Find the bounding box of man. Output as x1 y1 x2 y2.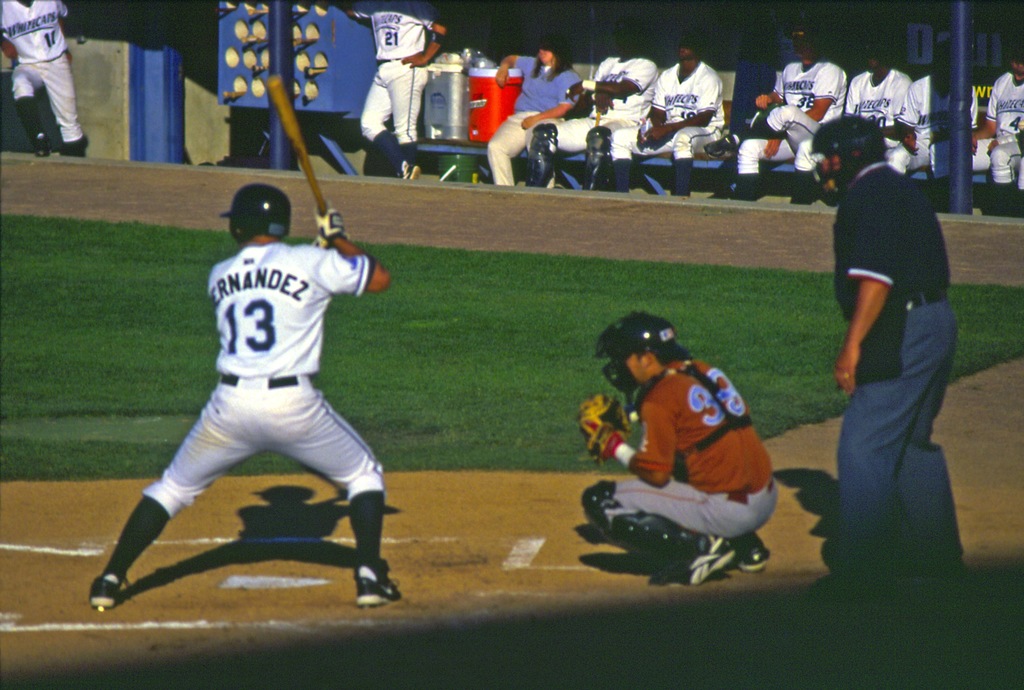
0 0 87 157.
